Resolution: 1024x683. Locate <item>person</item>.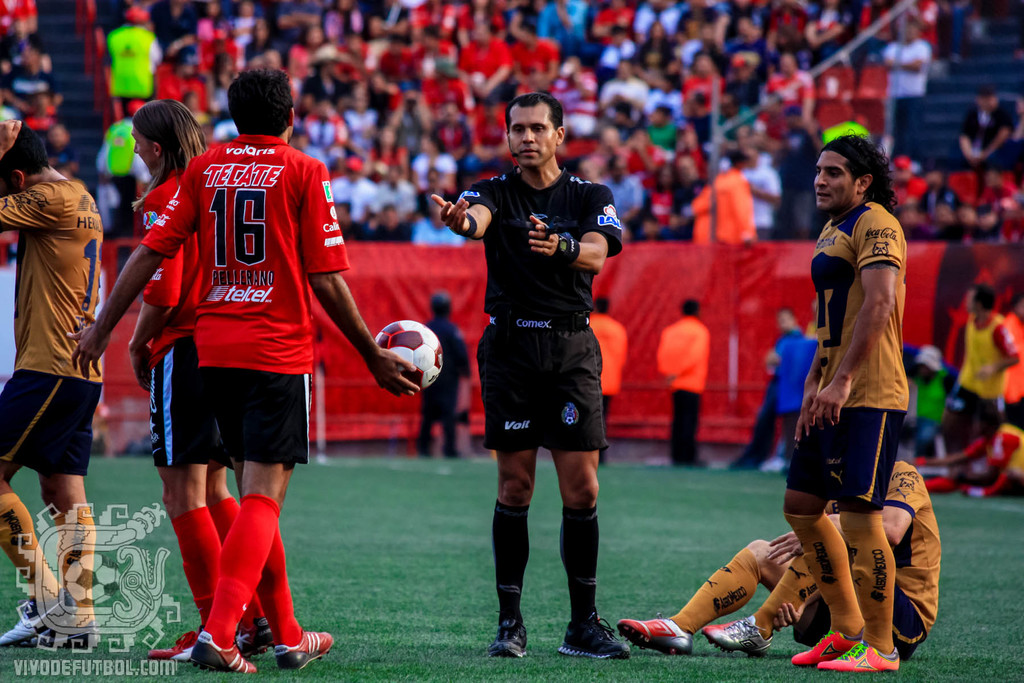
bbox=[618, 459, 947, 656].
